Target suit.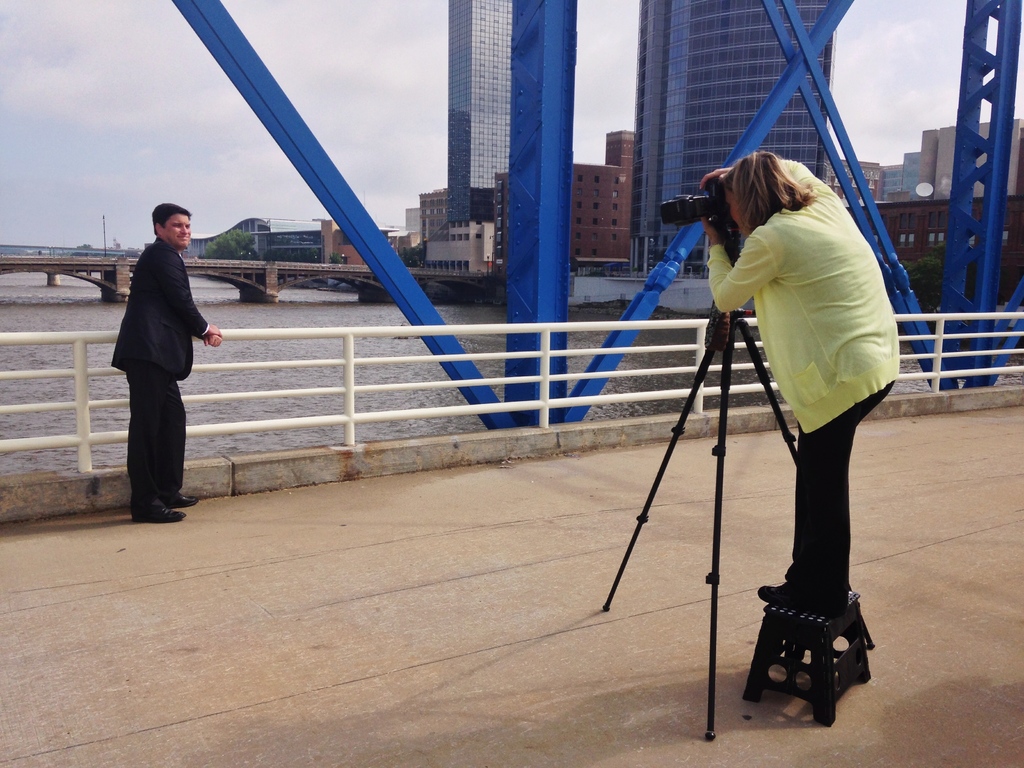
Target region: locate(106, 235, 204, 504).
